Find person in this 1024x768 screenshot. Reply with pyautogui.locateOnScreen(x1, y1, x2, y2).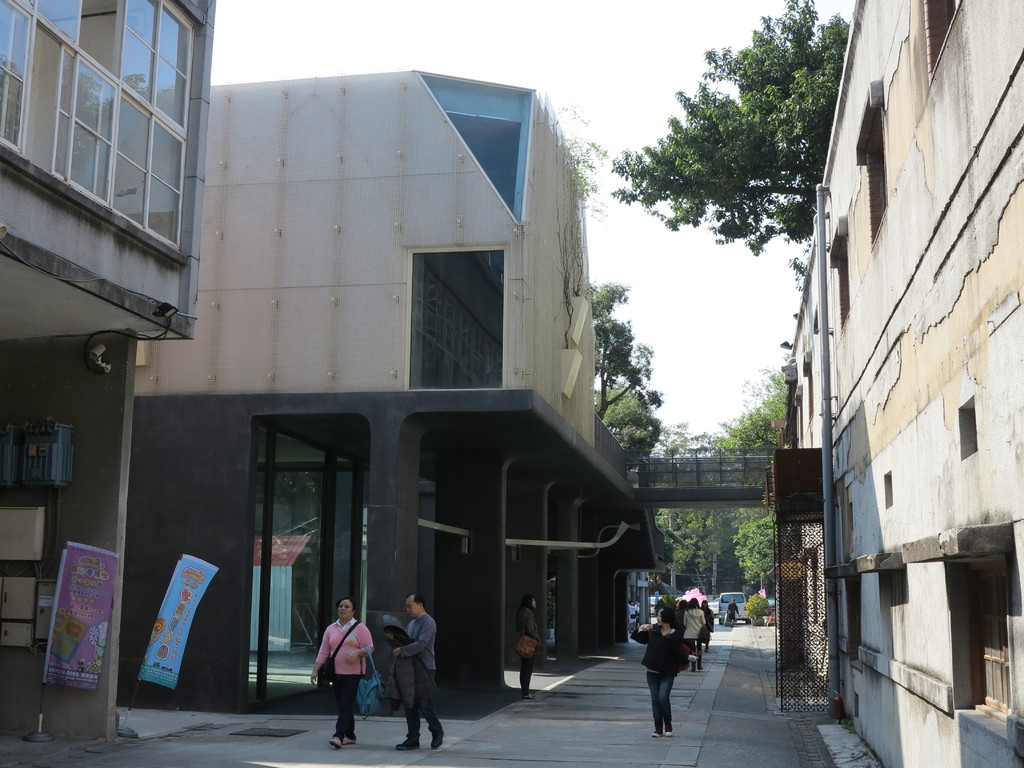
pyautogui.locateOnScreen(633, 602, 701, 735).
